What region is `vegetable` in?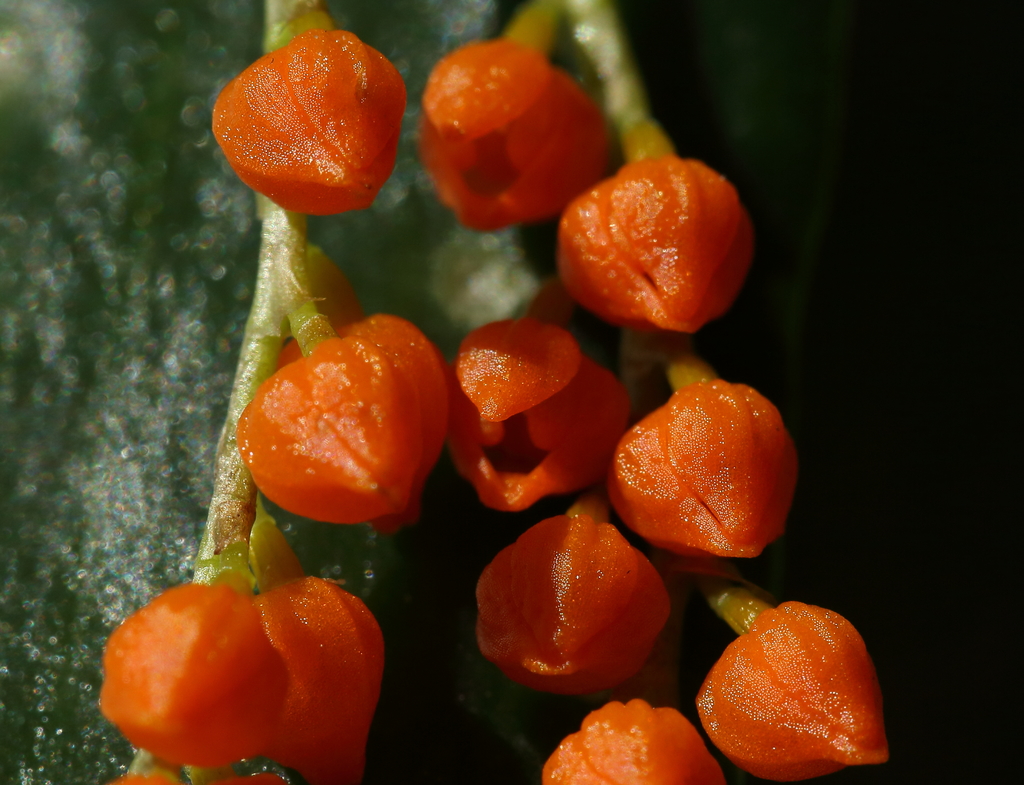
<region>267, 582, 381, 784</region>.
